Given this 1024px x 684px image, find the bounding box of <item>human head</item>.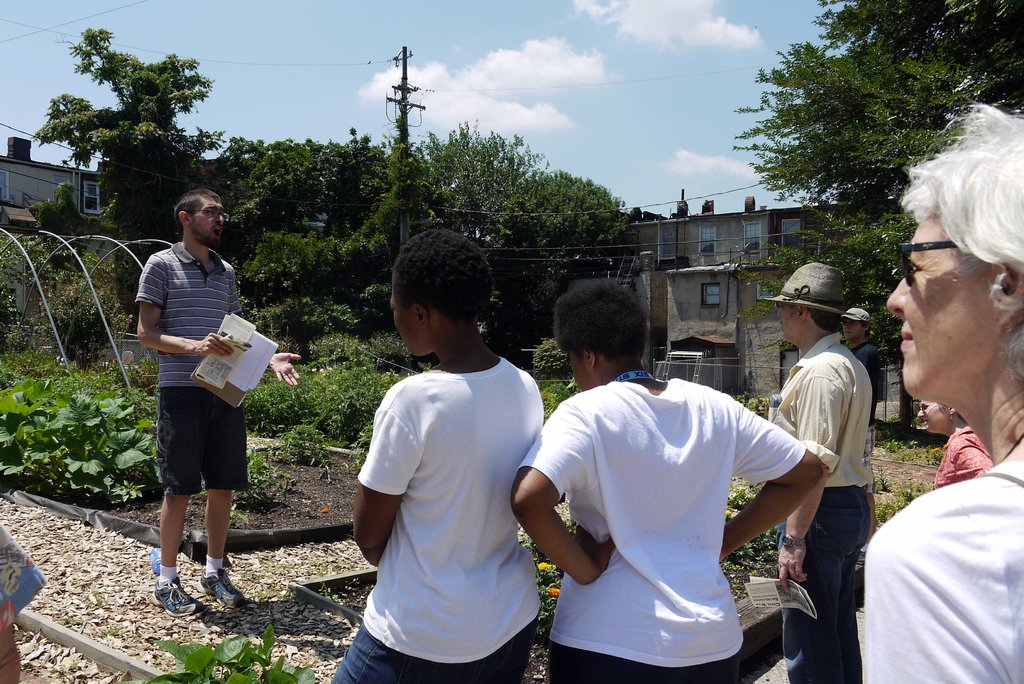
box=[842, 303, 874, 337].
